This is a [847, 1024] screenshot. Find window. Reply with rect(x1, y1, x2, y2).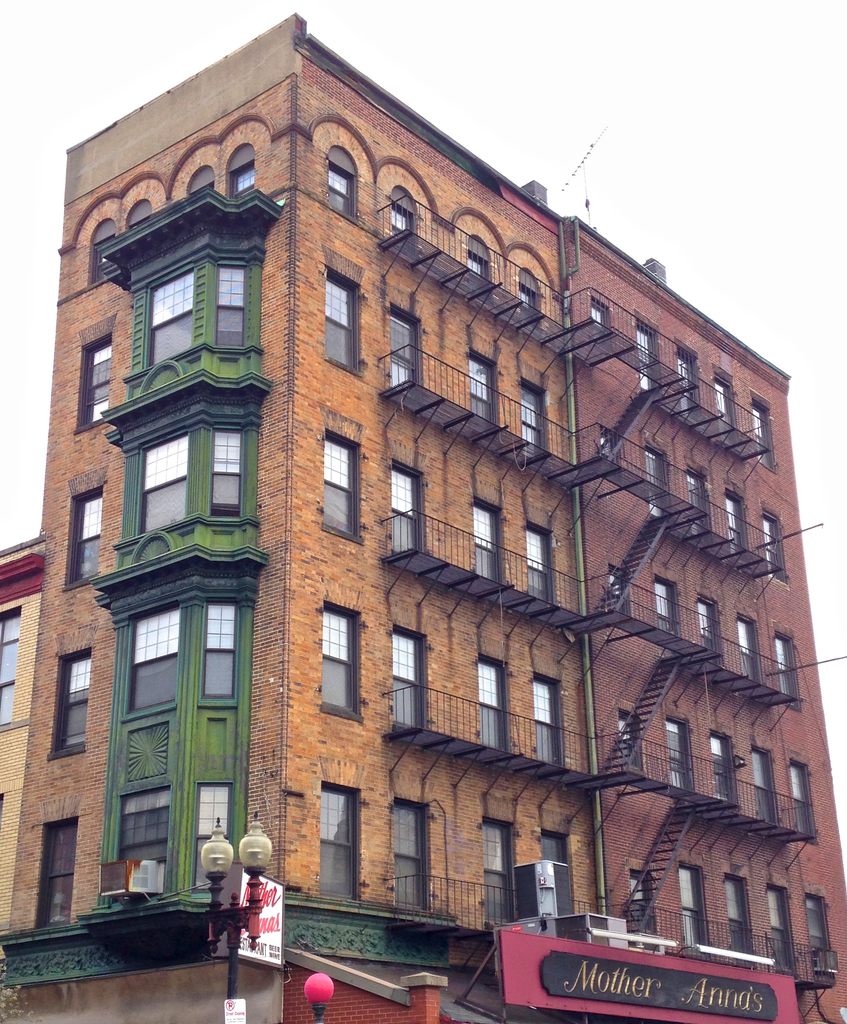
rect(387, 183, 422, 230).
